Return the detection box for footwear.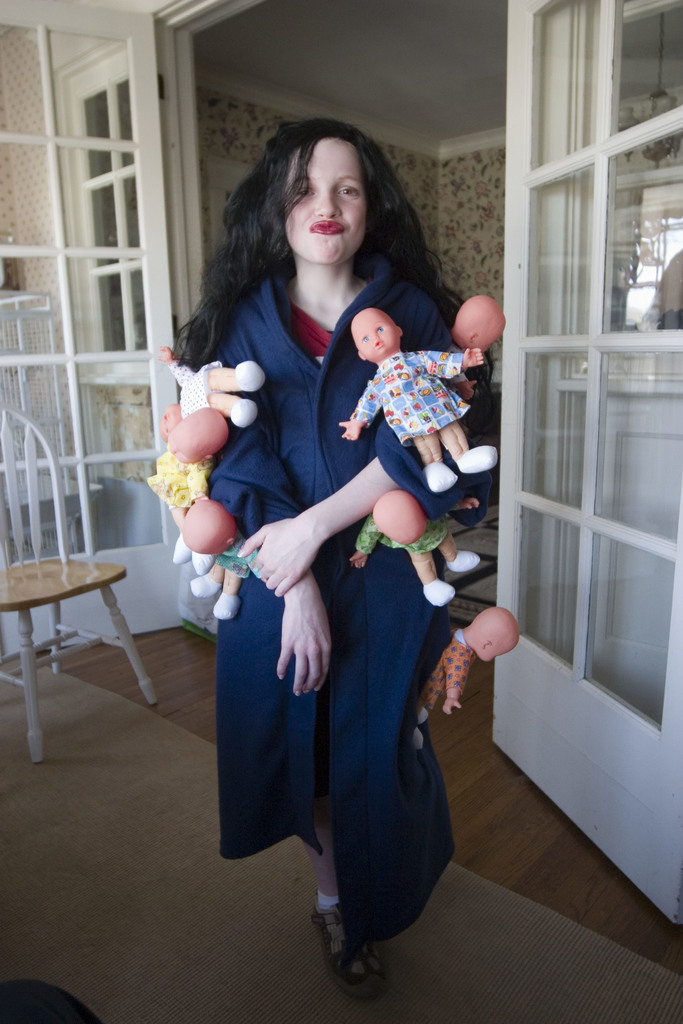
(171,527,192,562).
